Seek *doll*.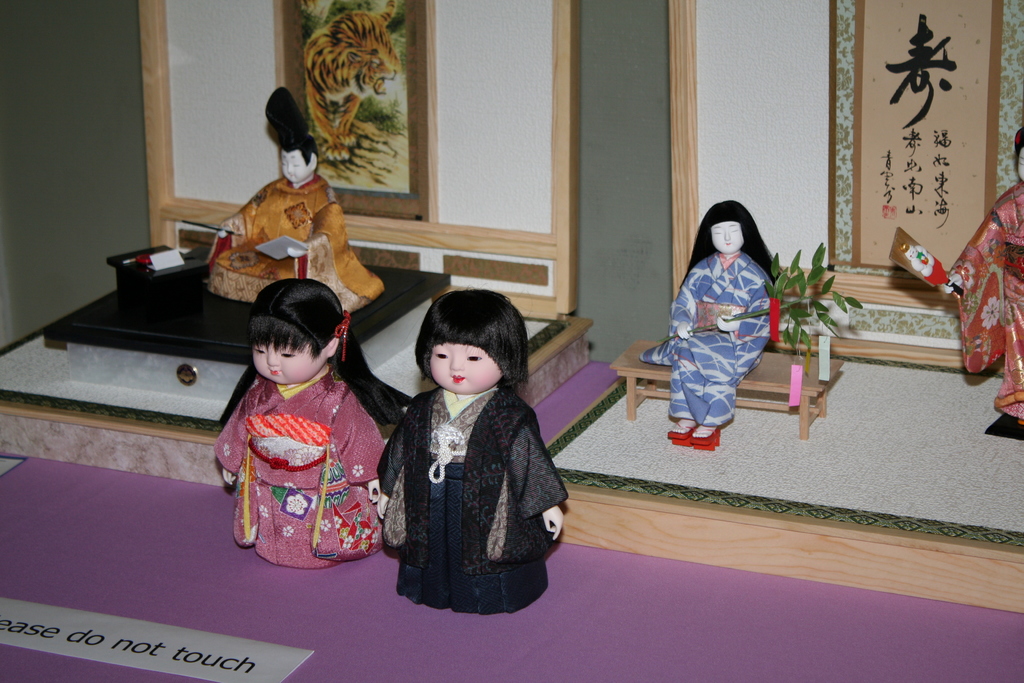
left=209, top=276, right=390, bottom=570.
